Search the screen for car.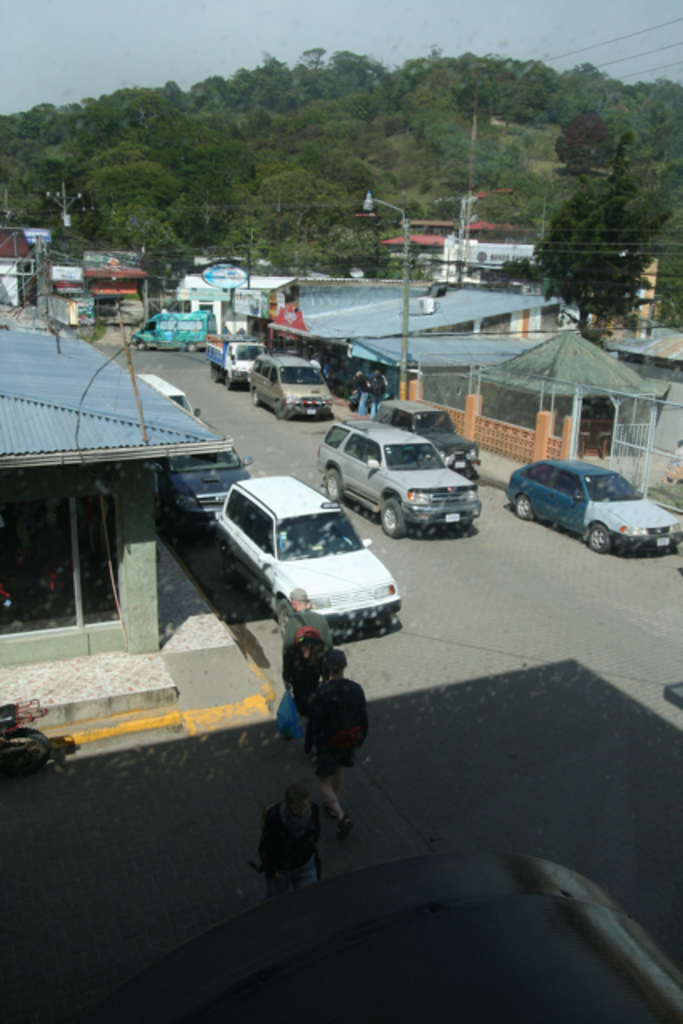
Found at Rect(210, 474, 403, 632).
